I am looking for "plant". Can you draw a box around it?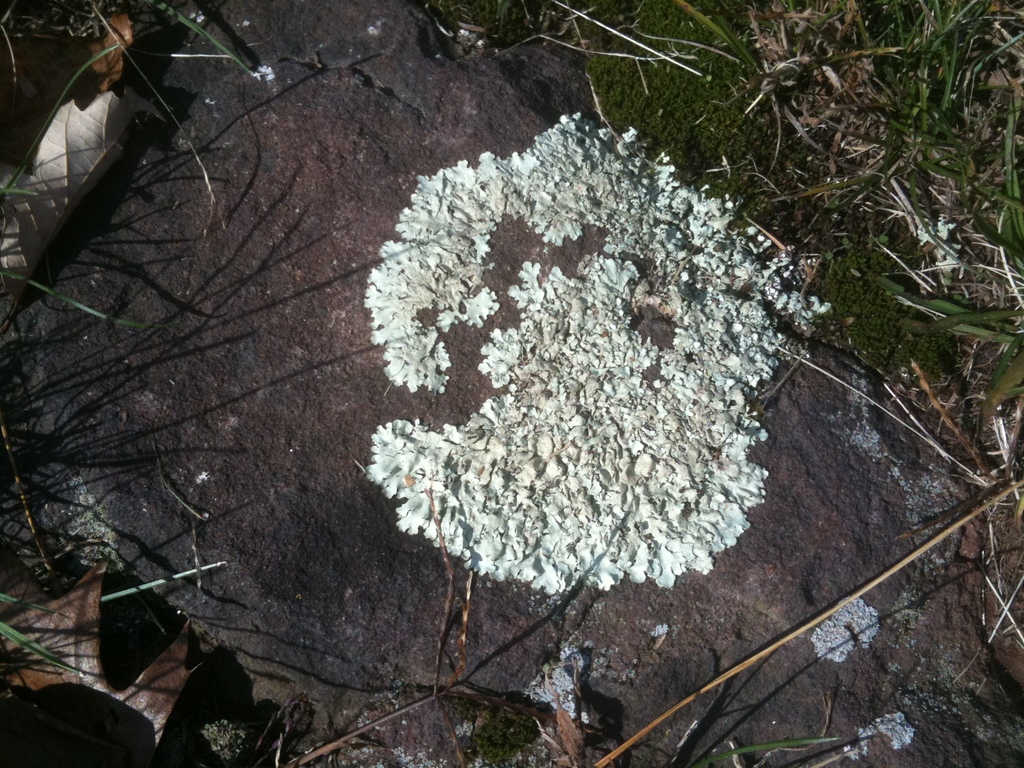
Sure, the bounding box is region(697, 728, 872, 767).
